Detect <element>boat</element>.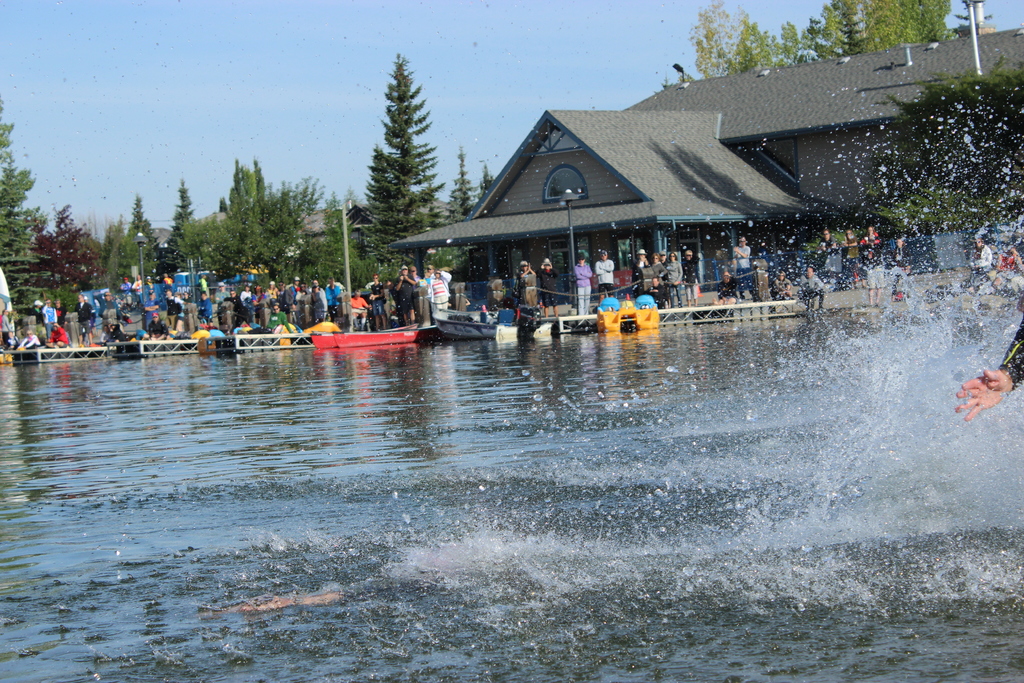
Detected at Rect(308, 331, 420, 349).
